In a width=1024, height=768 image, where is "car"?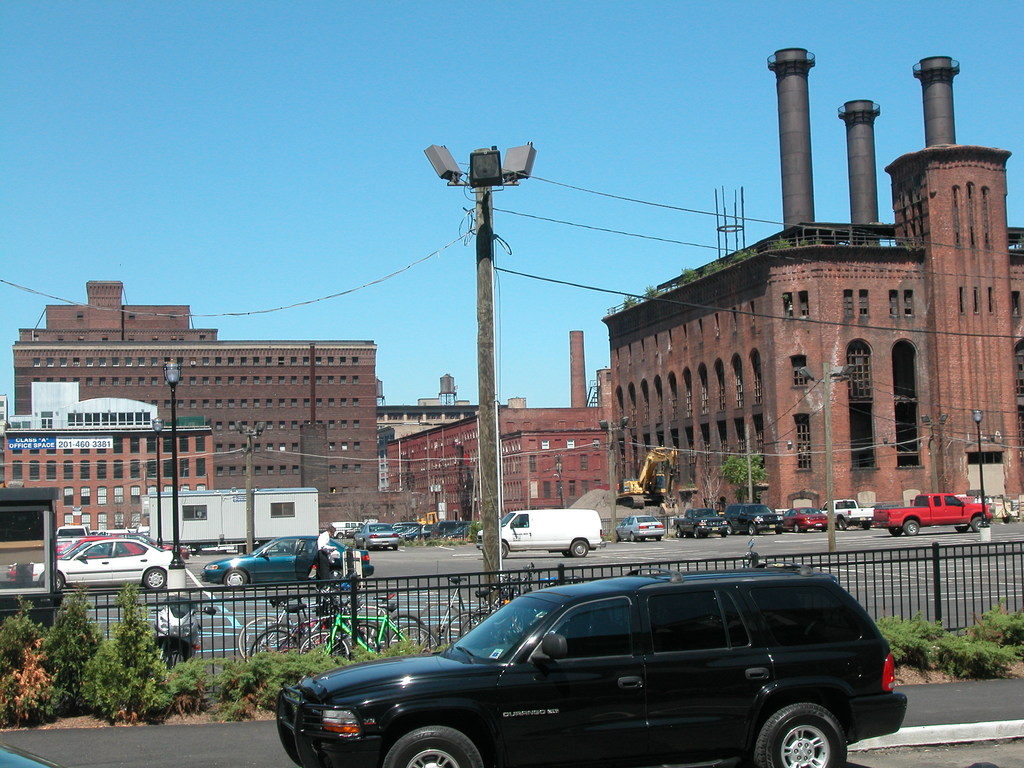
(783, 505, 829, 534).
